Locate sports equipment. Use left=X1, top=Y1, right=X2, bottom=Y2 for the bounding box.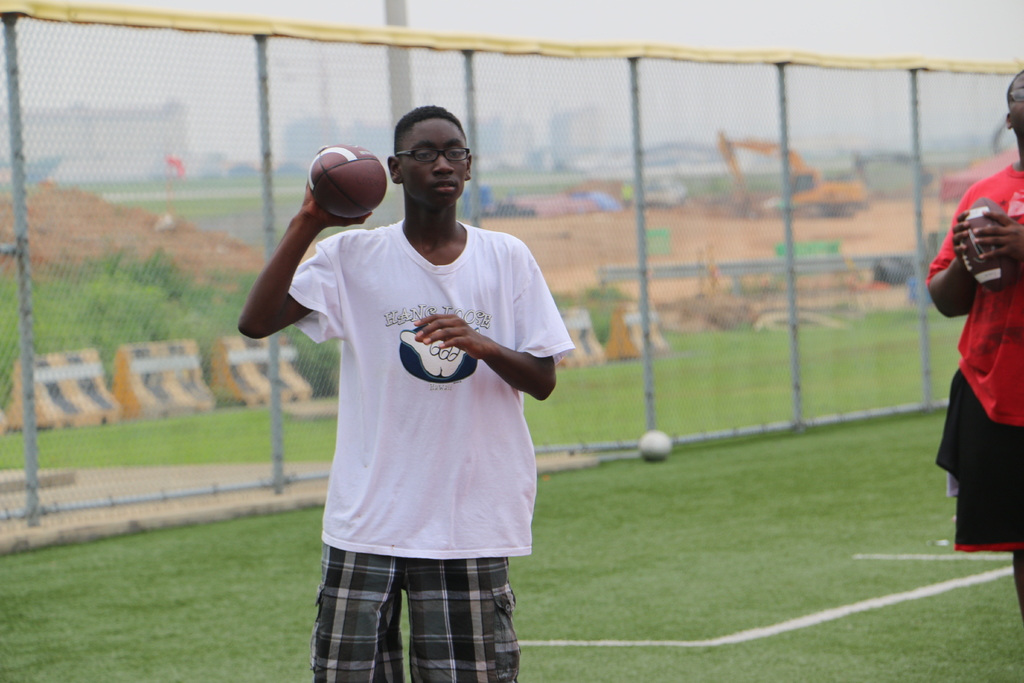
left=307, top=142, right=391, bottom=226.
